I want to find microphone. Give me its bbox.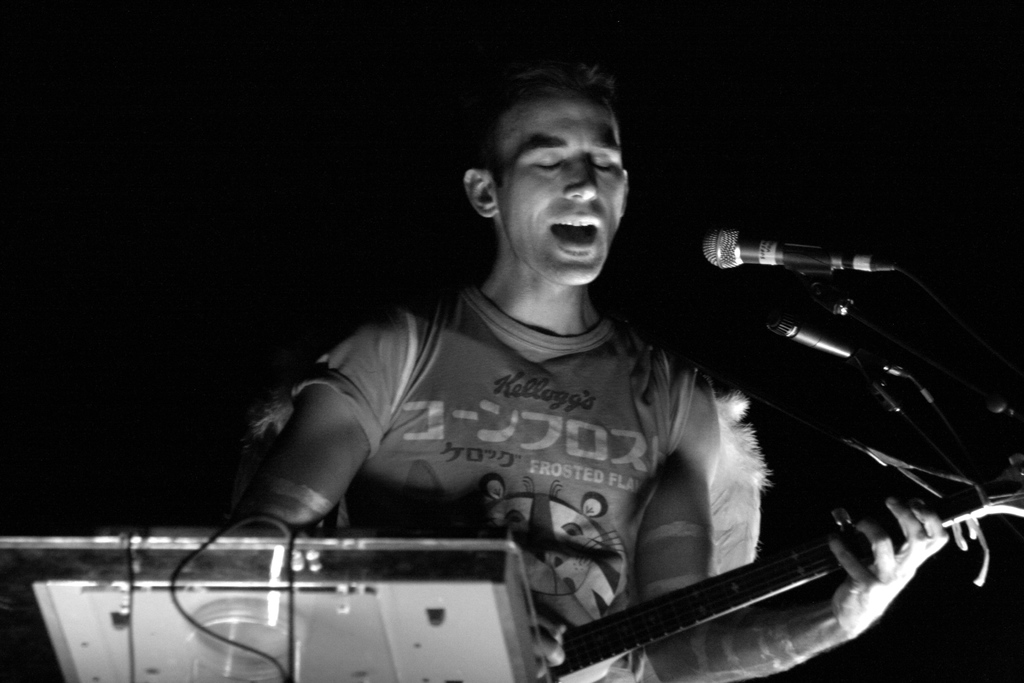
(761, 315, 922, 388).
